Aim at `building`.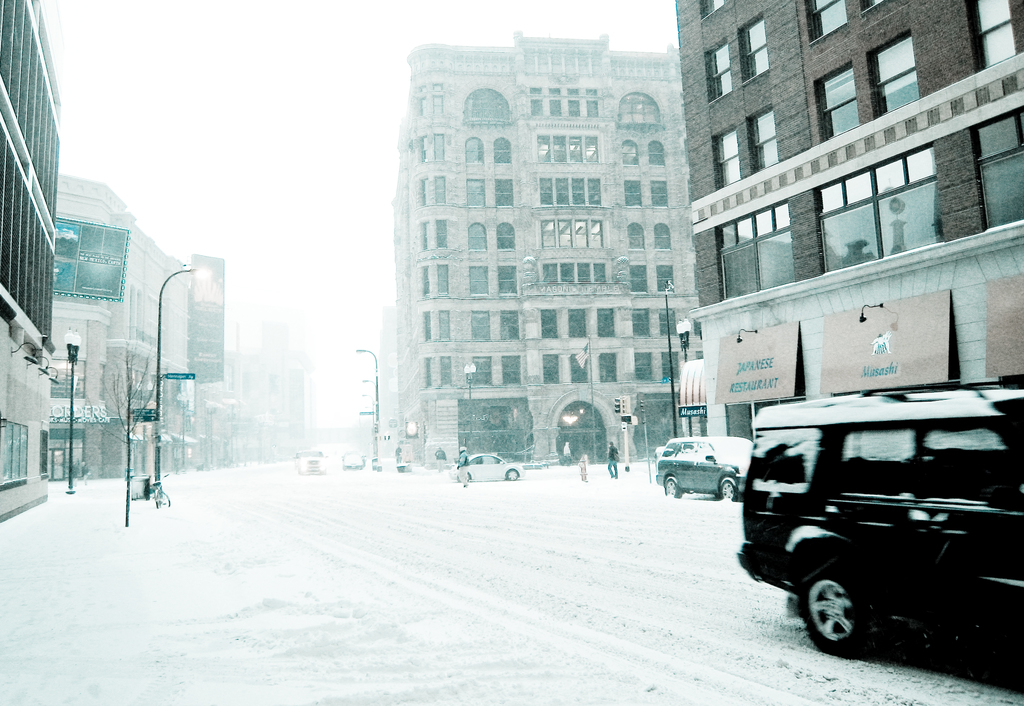
Aimed at box=[684, 0, 1023, 451].
